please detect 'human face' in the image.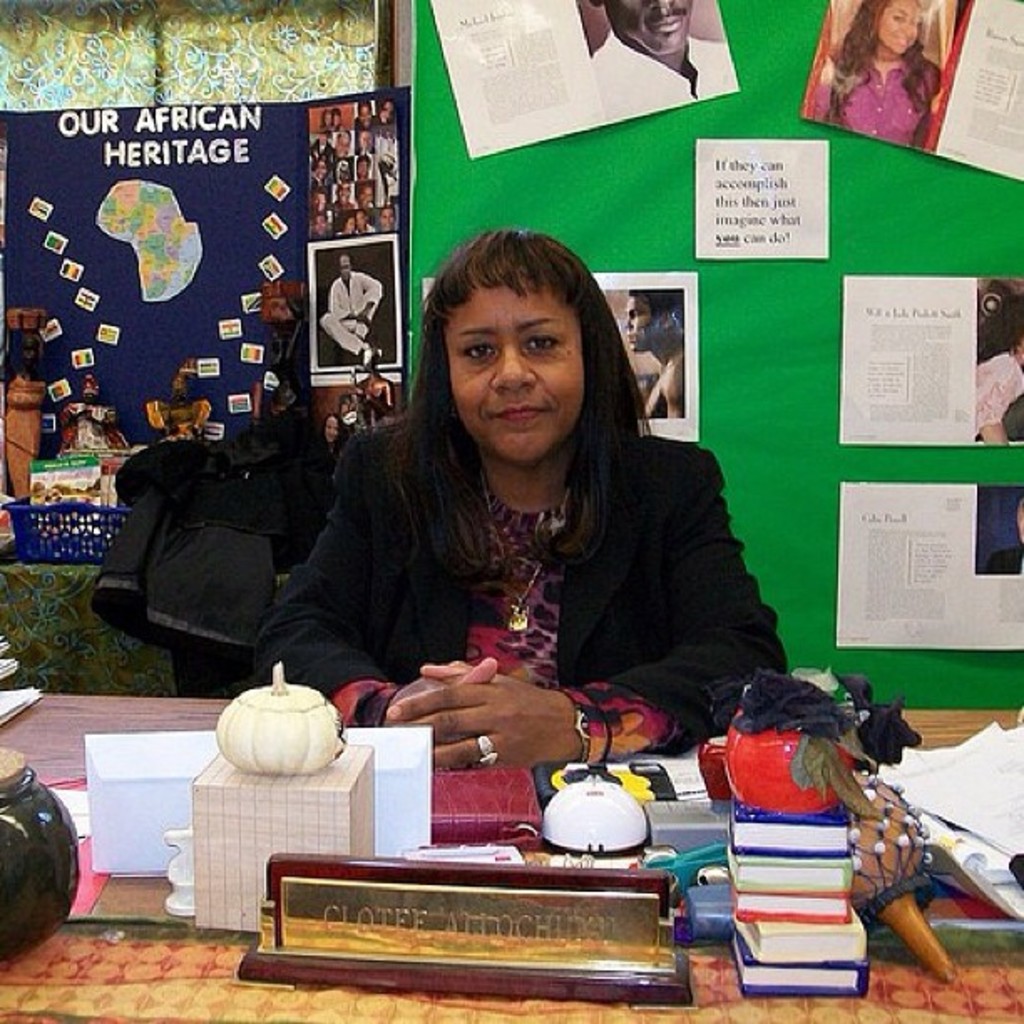
(877, 2, 930, 55).
